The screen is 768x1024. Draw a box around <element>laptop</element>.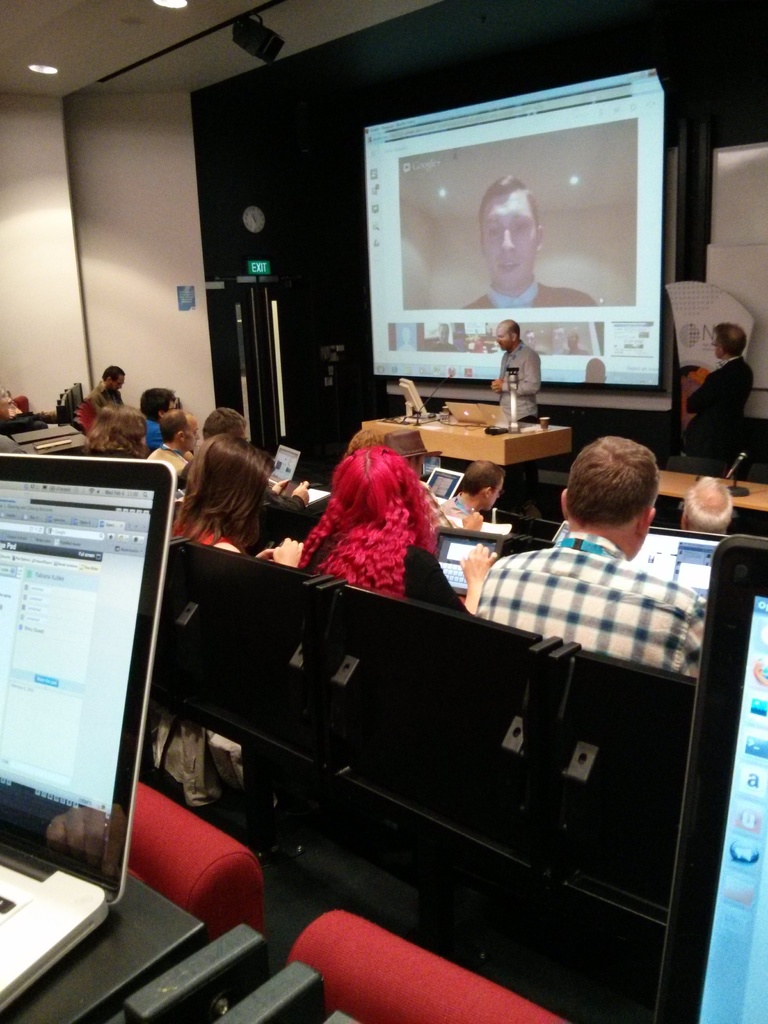
detection(426, 468, 464, 507).
